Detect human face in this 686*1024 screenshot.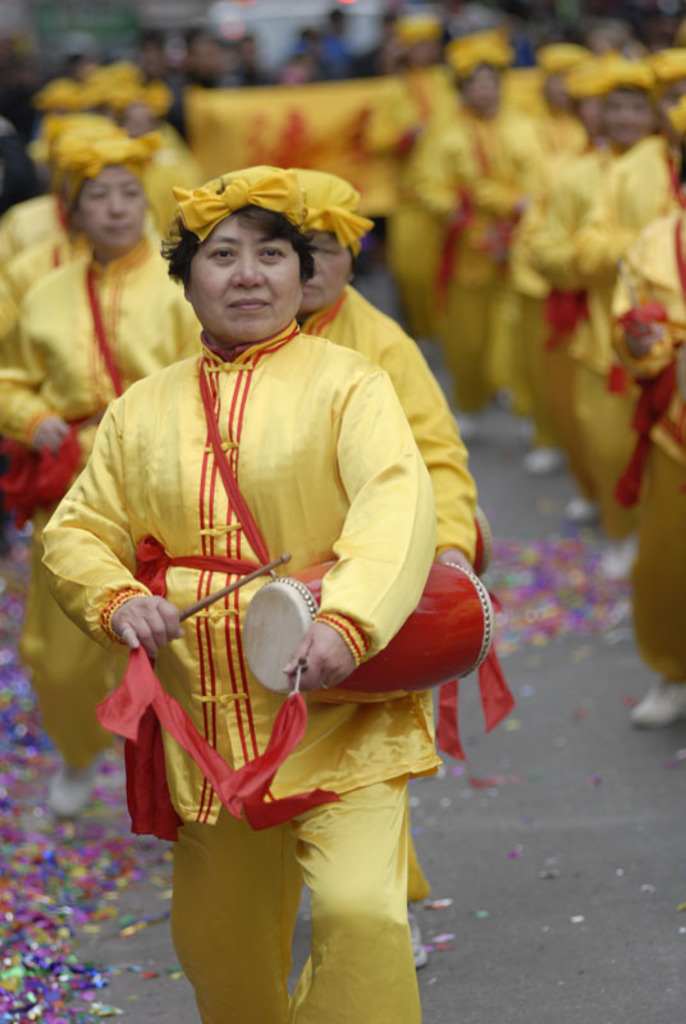
Detection: BBox(602, 86, 664, 157).
